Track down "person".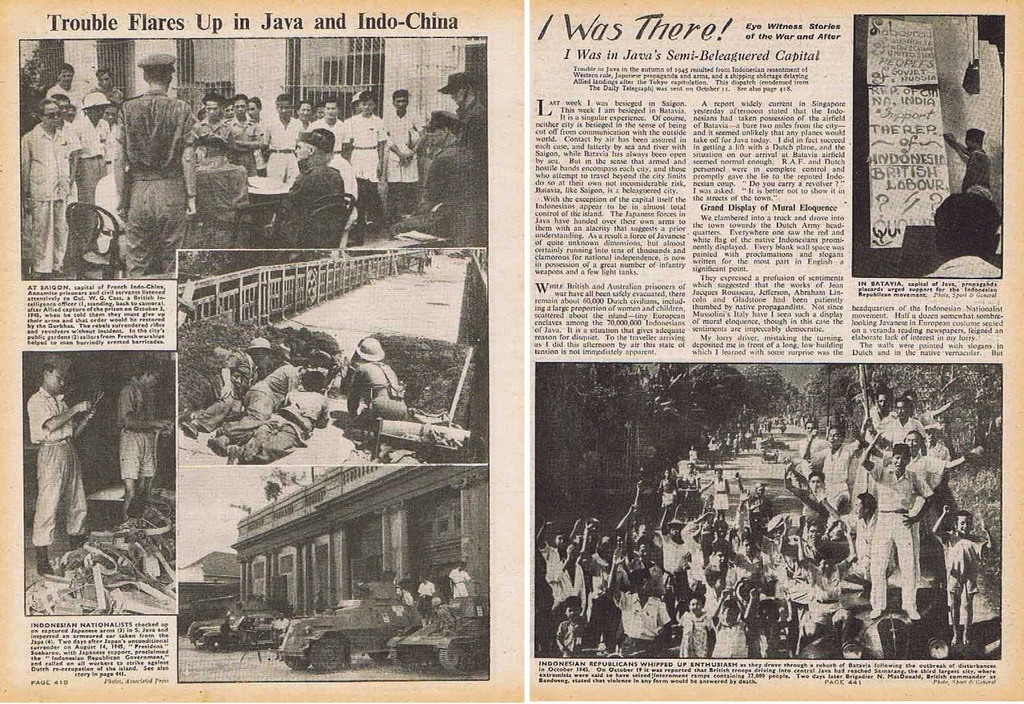
Tracked to <box>116,355,175,528</box>.
